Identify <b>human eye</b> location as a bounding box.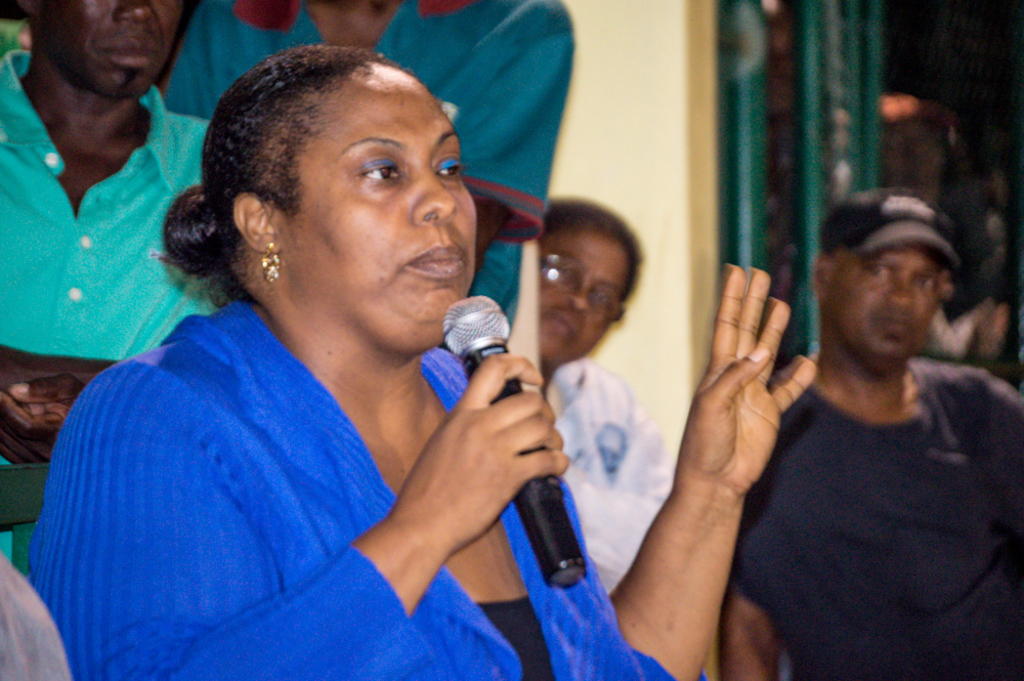
[430,151,465,187].
